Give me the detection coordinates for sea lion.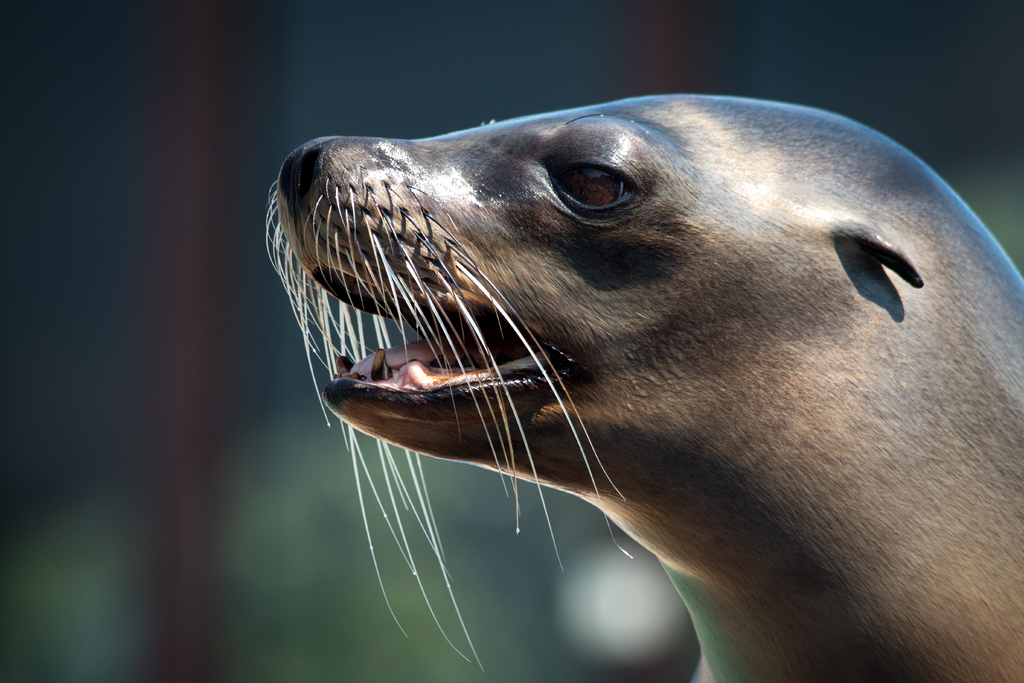
(266,94,1022,682).
